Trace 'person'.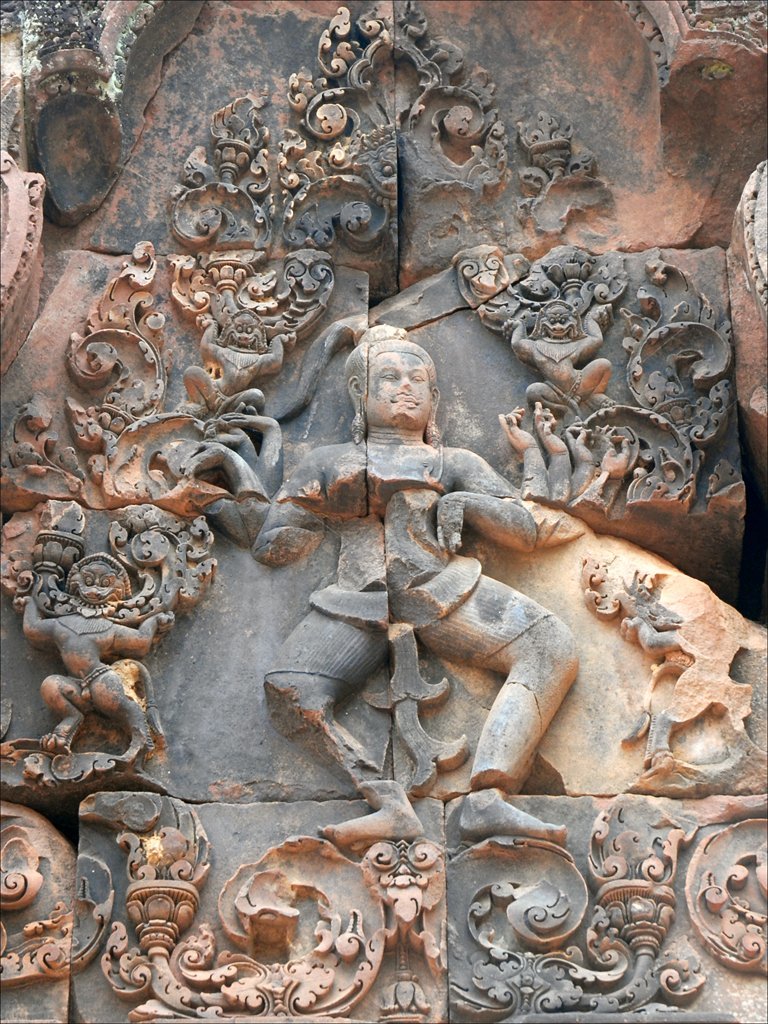
Traced to select_region(15, 540, 171, 757).
